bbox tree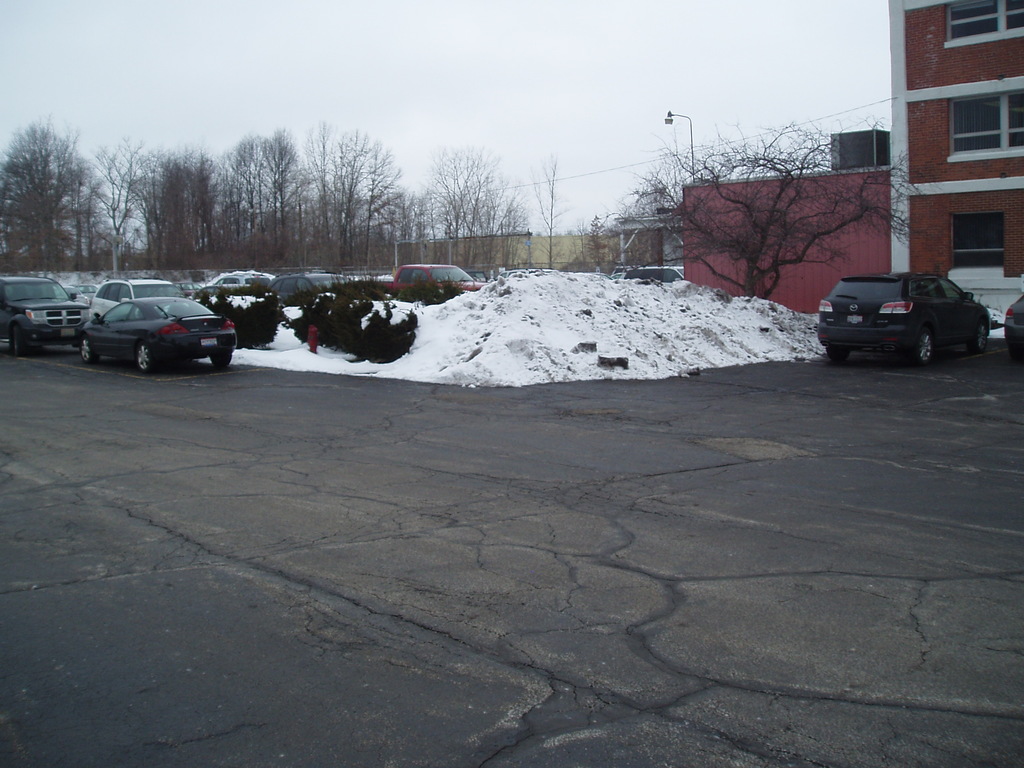
locate(622, 121, 936, 303)
